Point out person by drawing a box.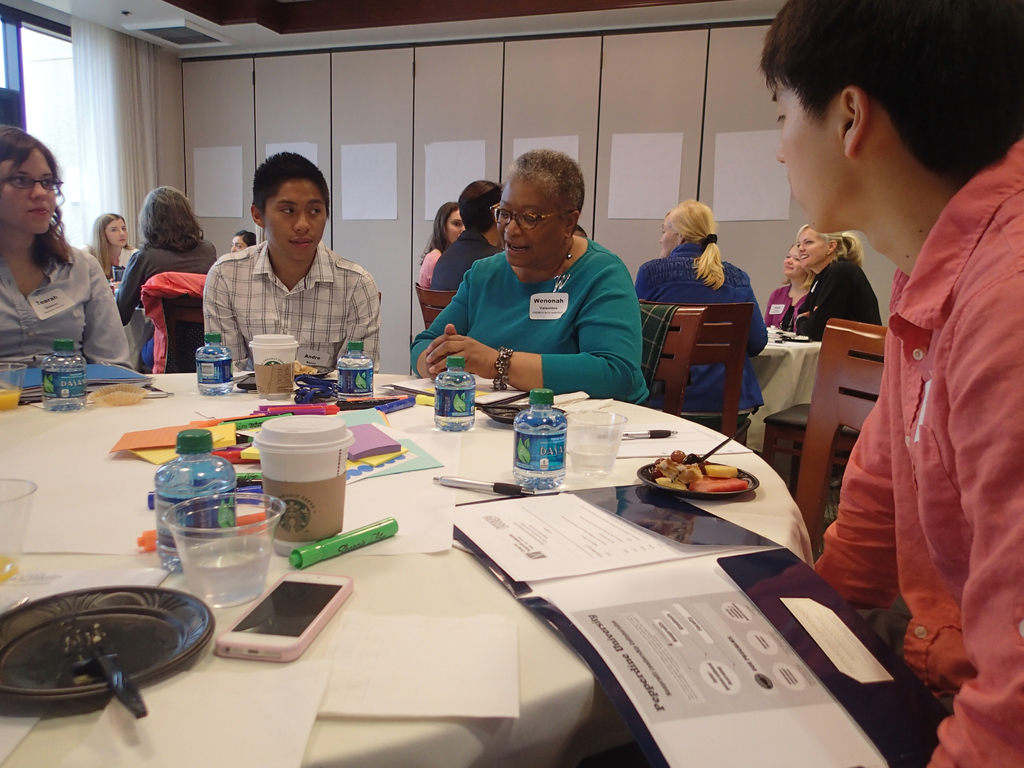
x1=118, y1=182, x2=216, y2=367.
